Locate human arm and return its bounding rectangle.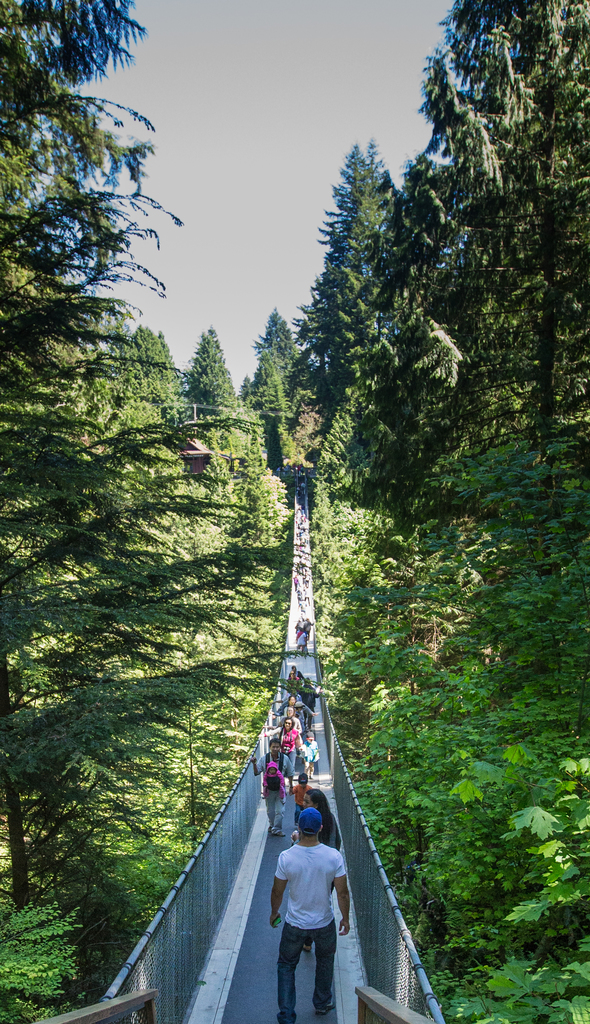
{"left": 336, "top": 856, "right": 348, "bottom": 936}.
